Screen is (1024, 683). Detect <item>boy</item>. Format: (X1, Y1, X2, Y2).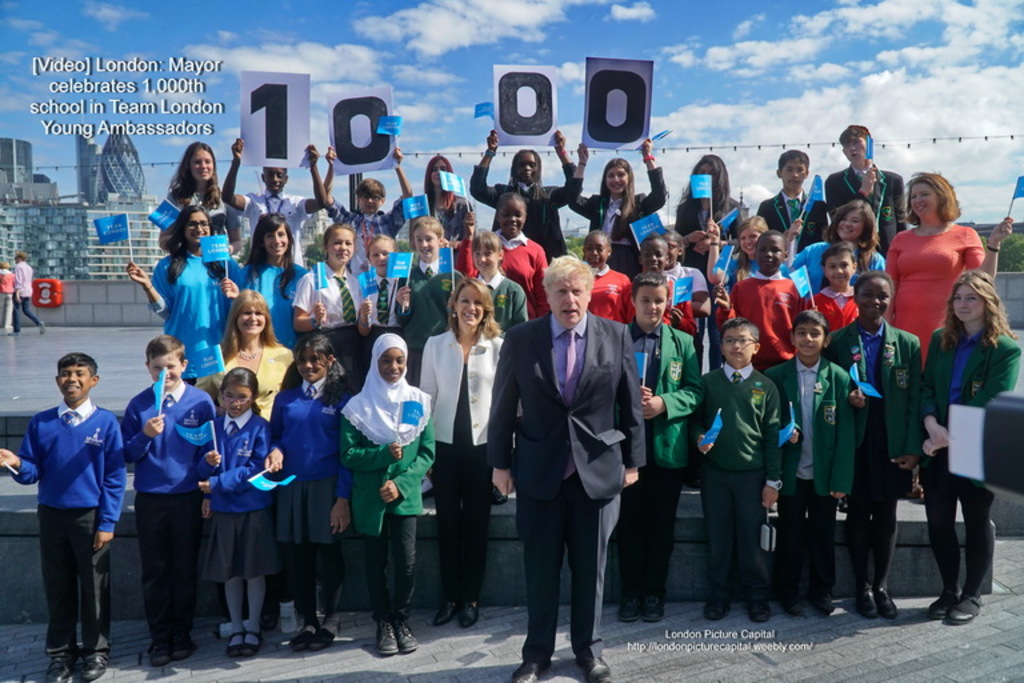
(119, 378, 220, 636).
